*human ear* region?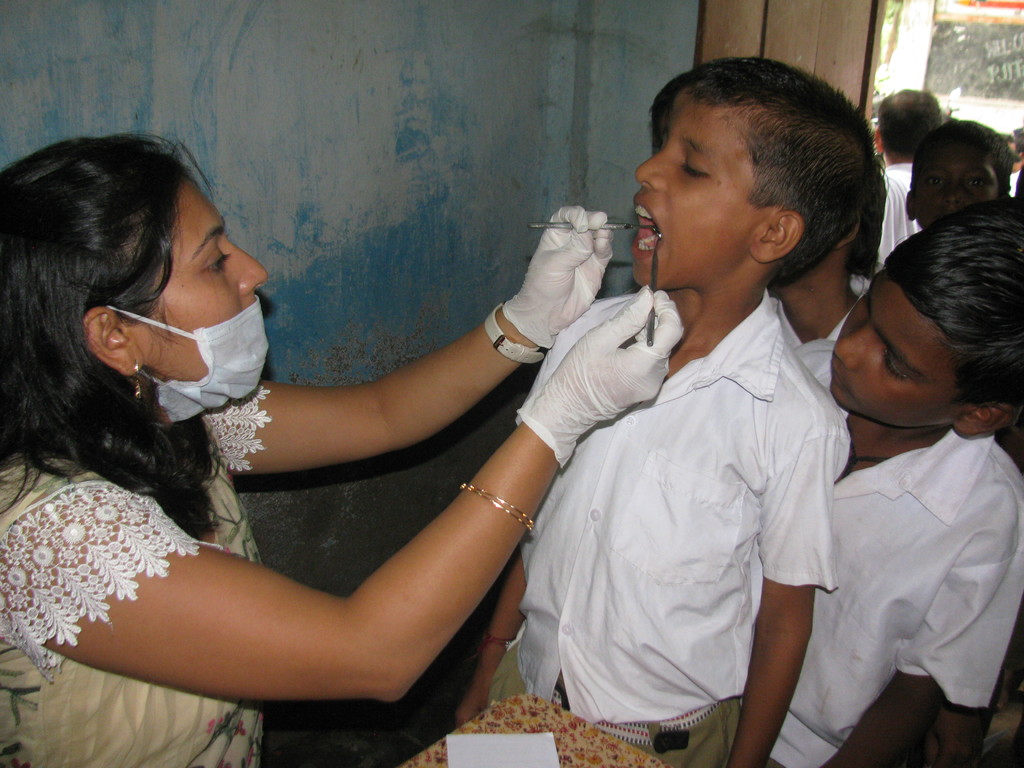
(83, 302, 145, 378)
